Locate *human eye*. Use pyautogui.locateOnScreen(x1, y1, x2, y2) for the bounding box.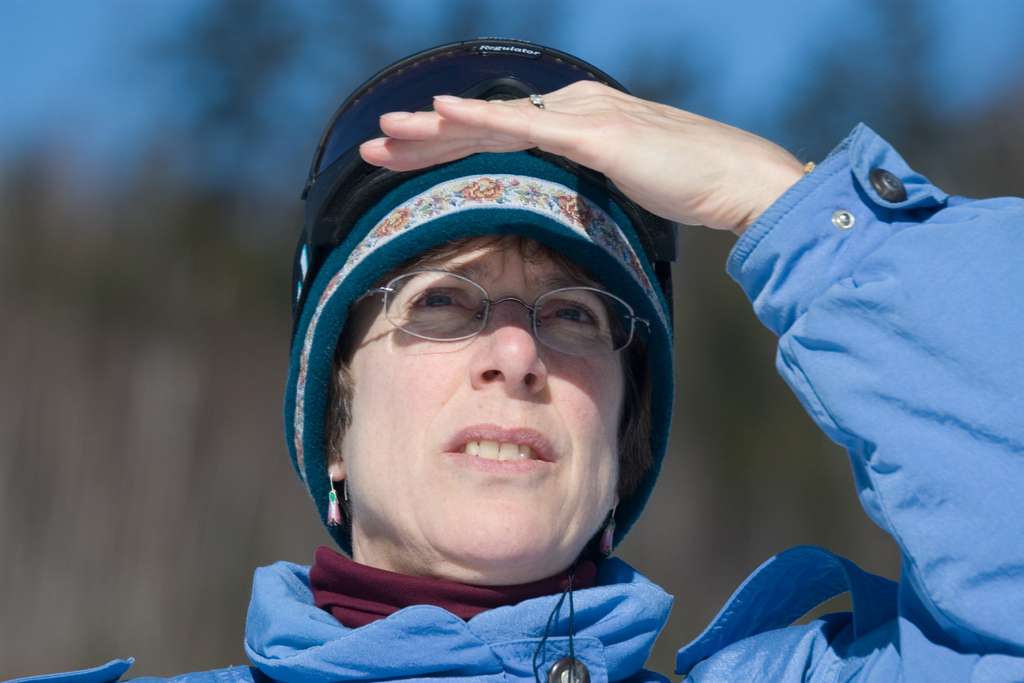
pyautogui.locateOnScreen(404, 285, 470, 311).
